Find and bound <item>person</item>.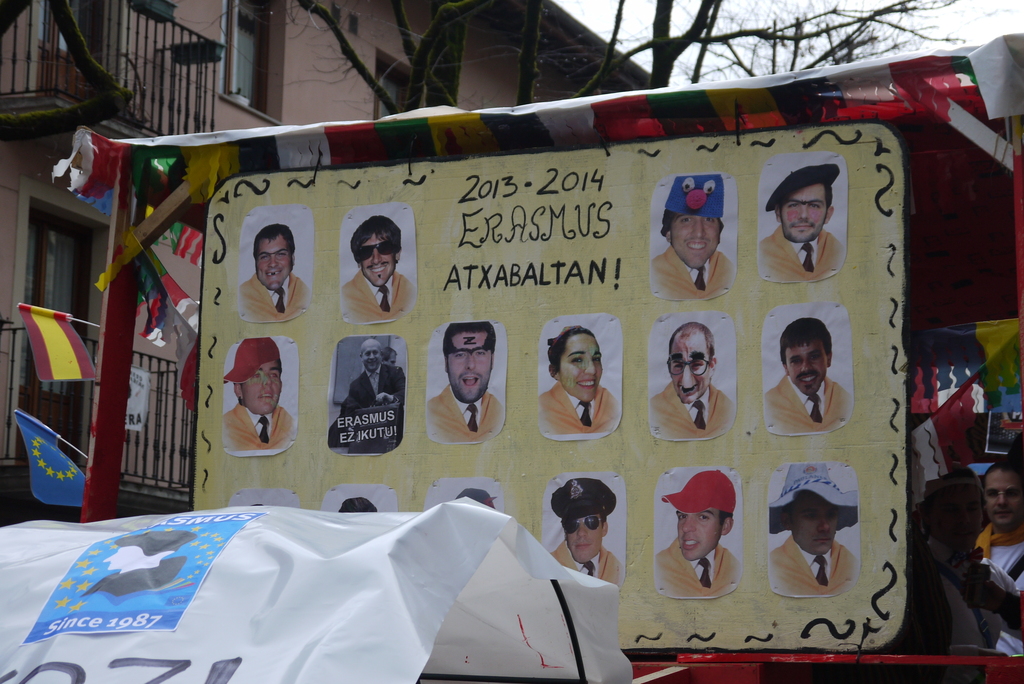
Bound: [381, 346, 395, 368].
